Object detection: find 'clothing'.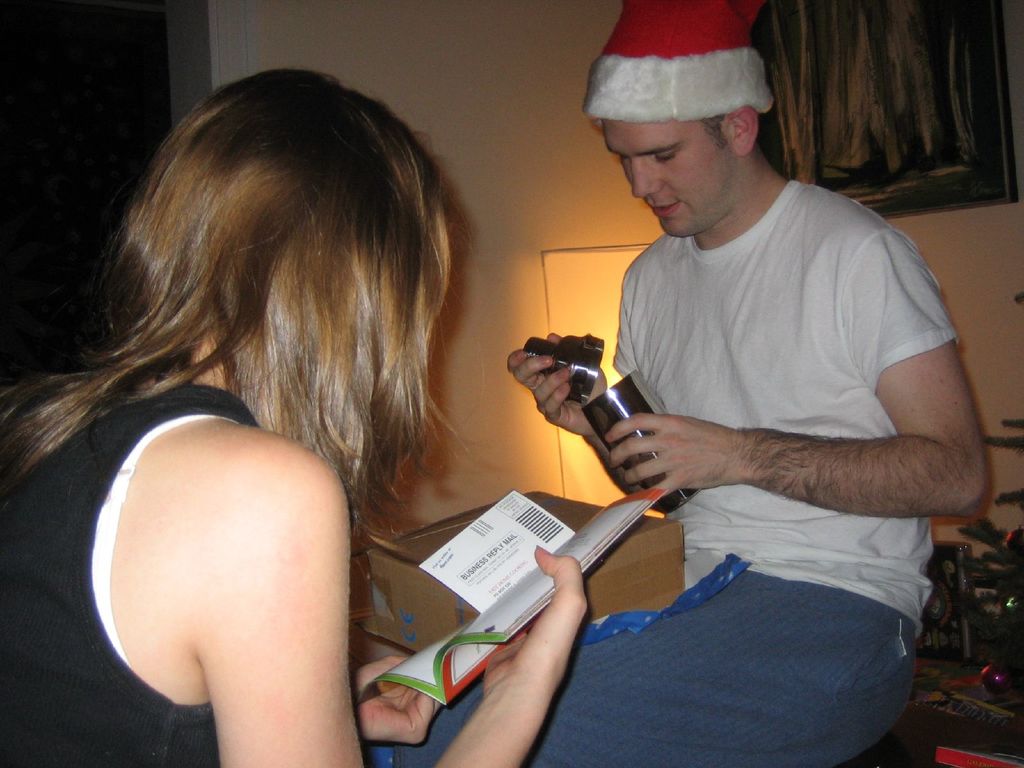
[x1=392, y1=170, x2=966, y2=767].
